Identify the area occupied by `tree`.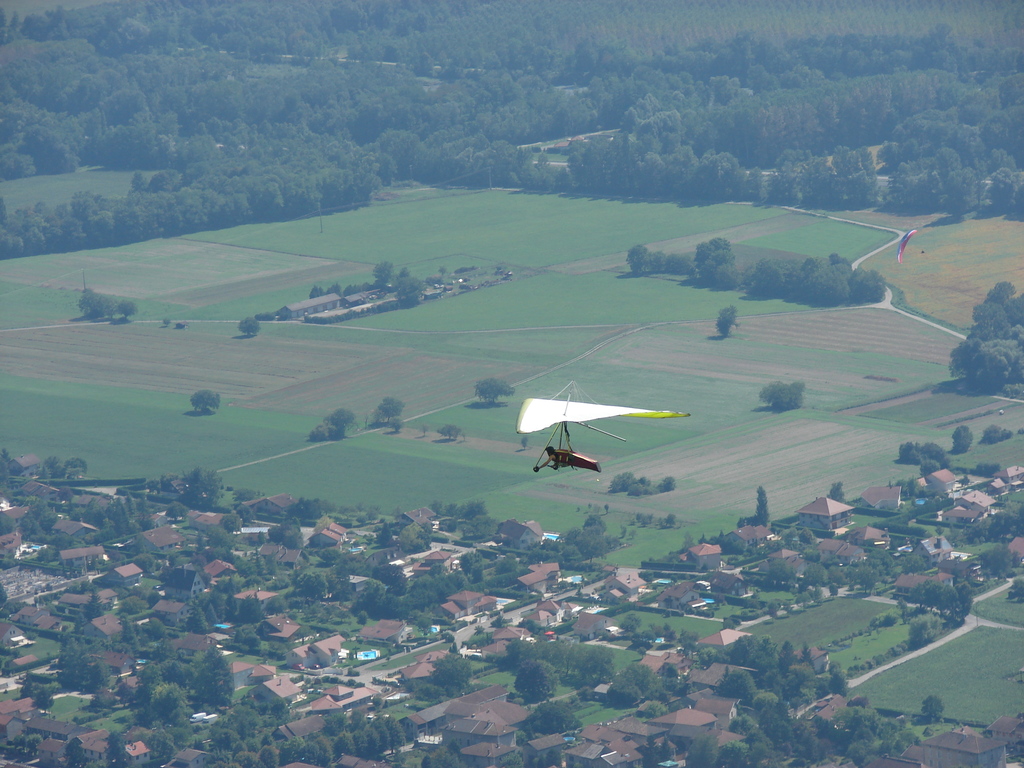
Area: 237, 315, 260, 338.
